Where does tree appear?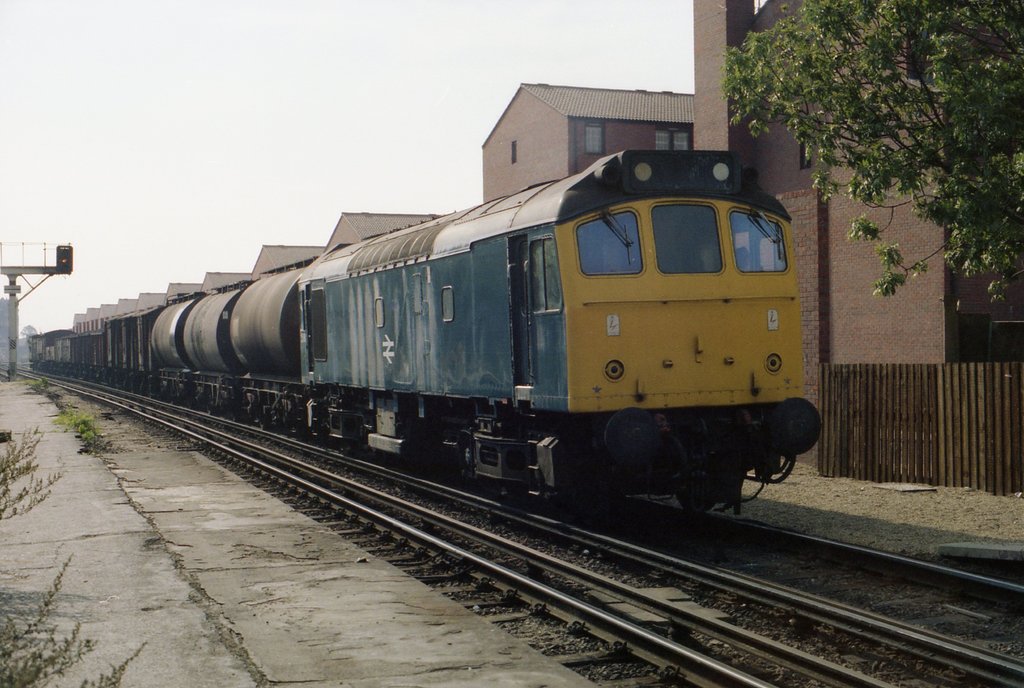
Appears at bbox=(676, 16, 1002, 284).
